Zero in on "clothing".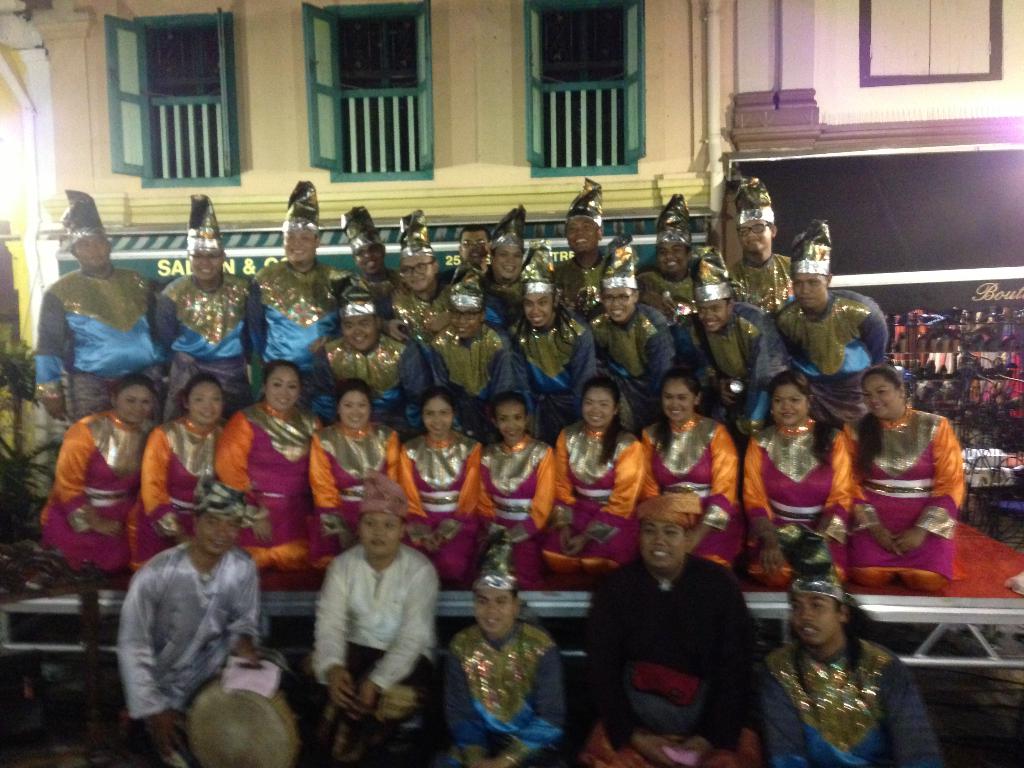
Zeroed in: rect(318, 327, 426, 414).
